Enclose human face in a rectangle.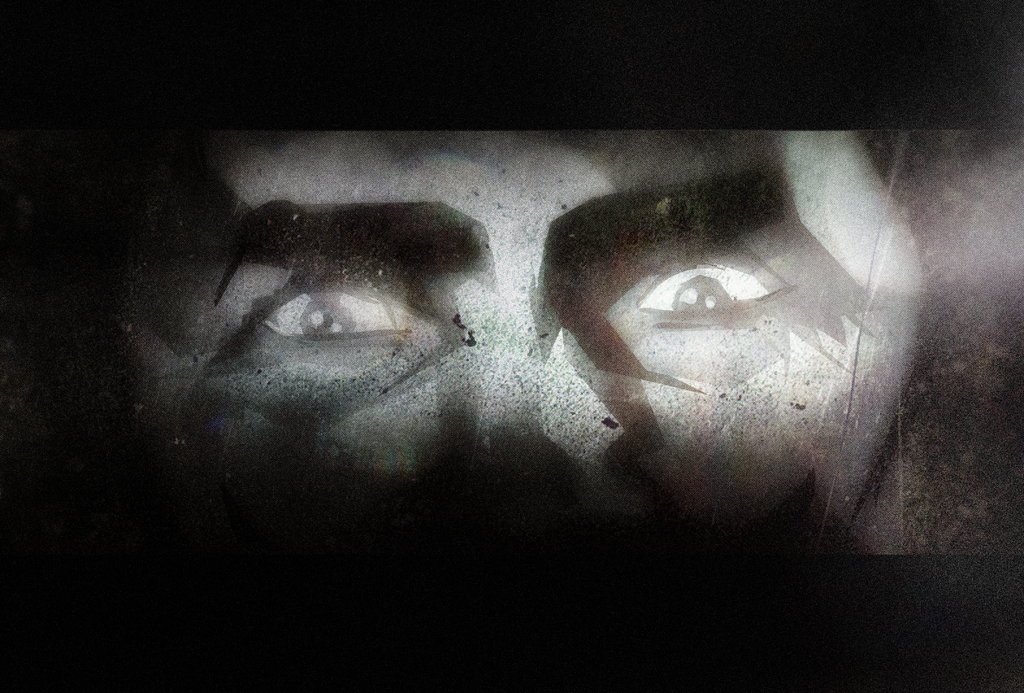
bbox=[114, 131, 924, 556].
